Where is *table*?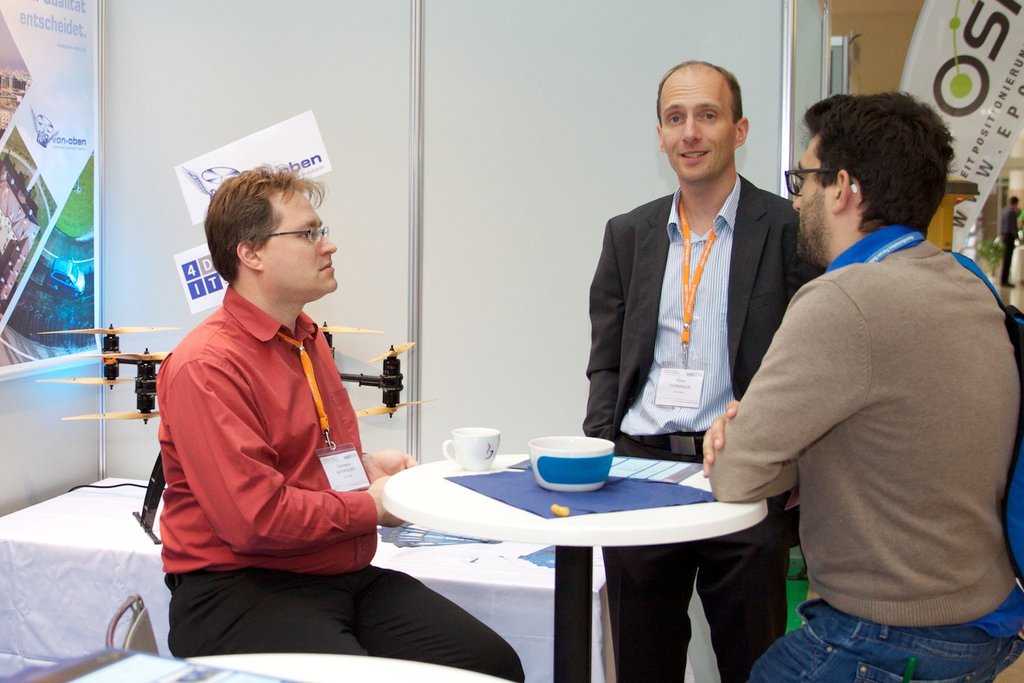
bbox=[0, 478, 616, 682].
